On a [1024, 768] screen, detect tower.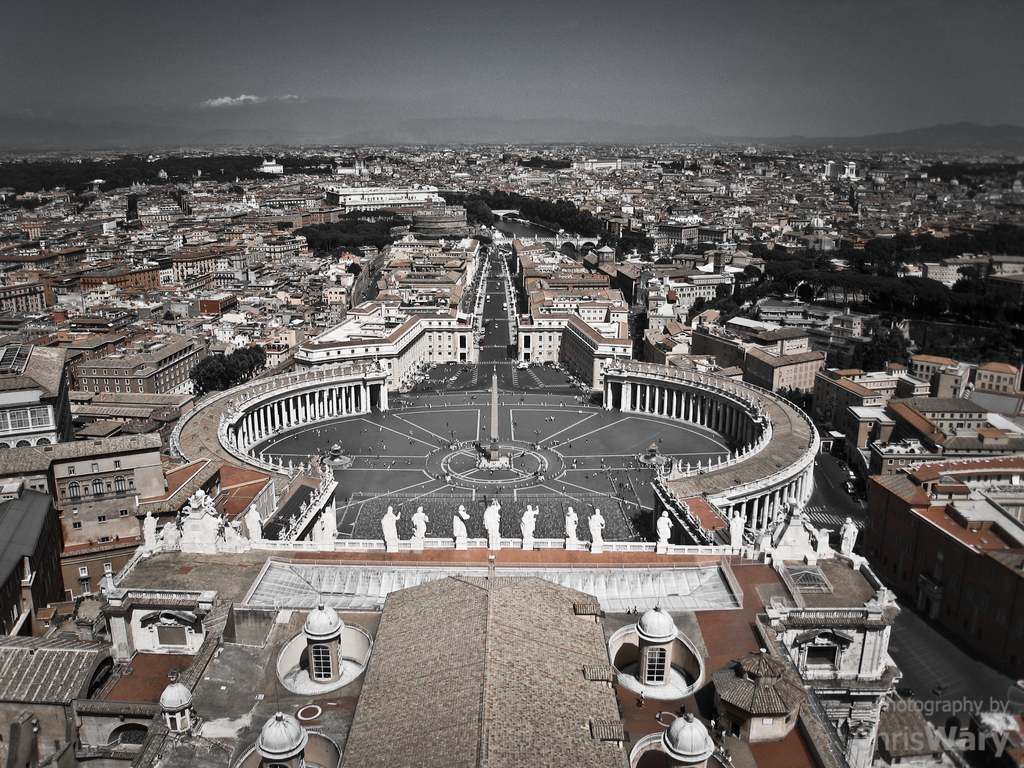
box(637, 602, 671, 683).
